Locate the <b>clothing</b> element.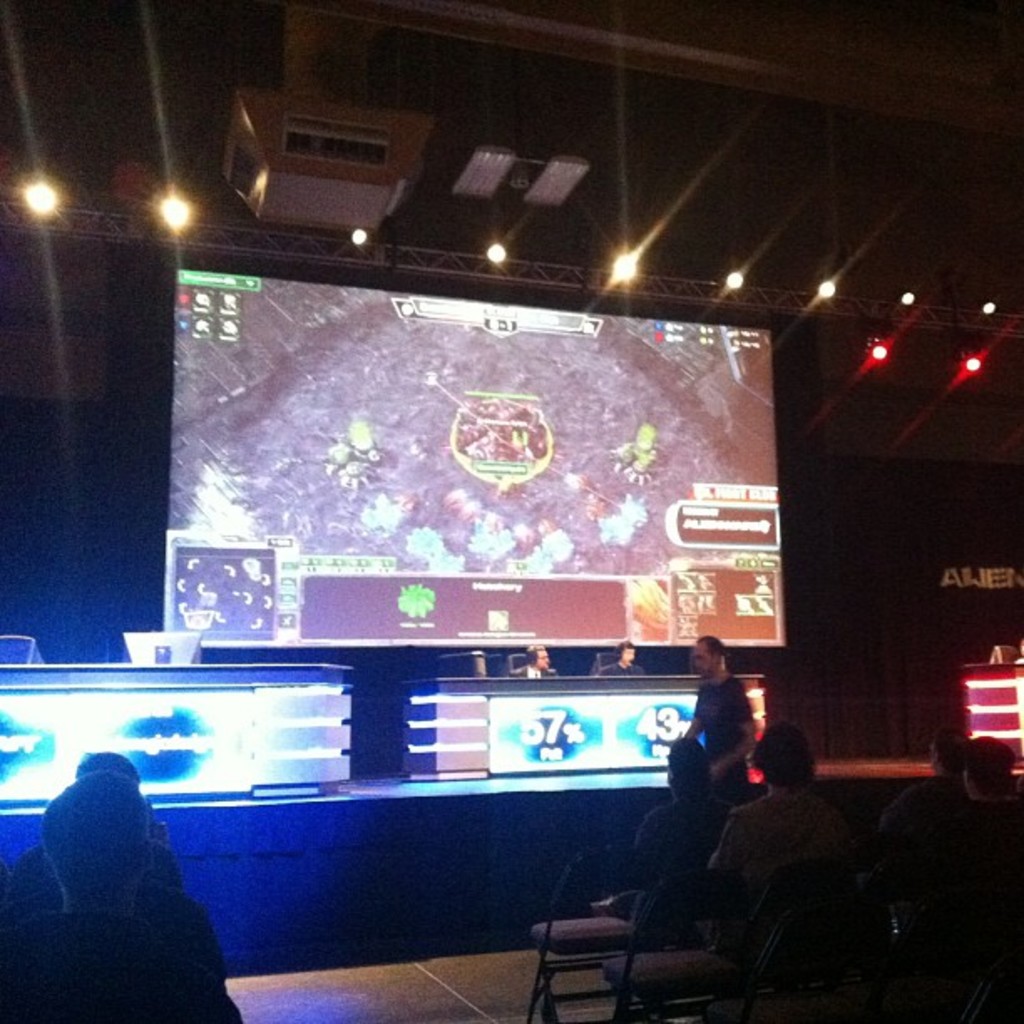
Element bbox: 0 835 189 909.
